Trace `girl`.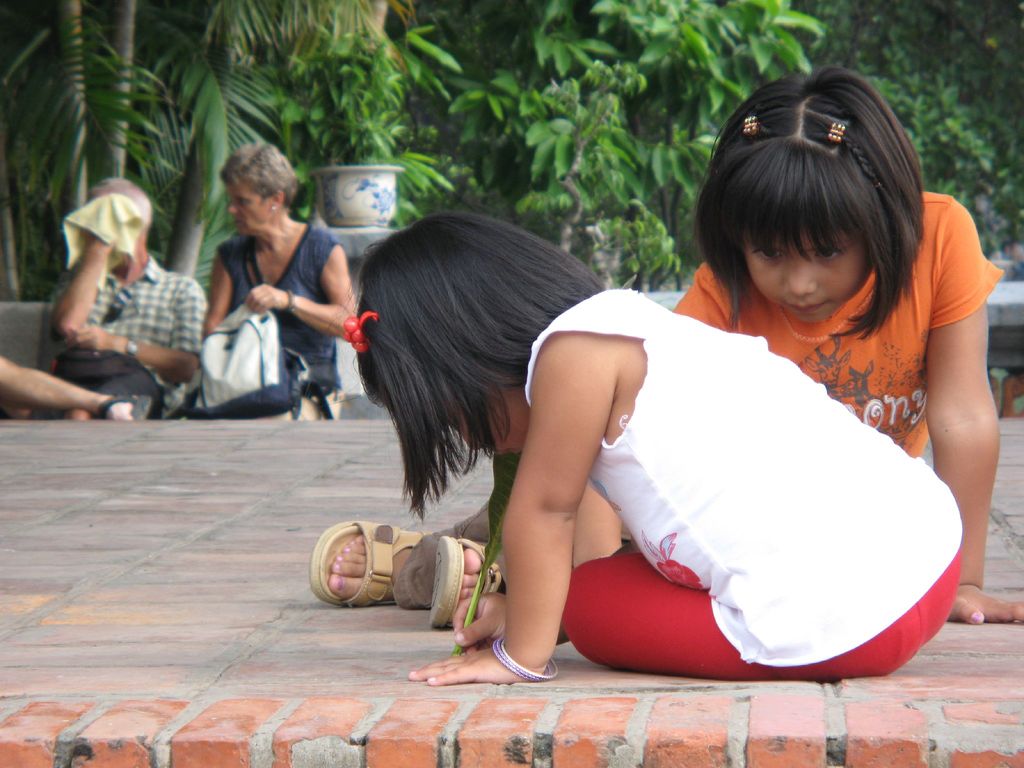
Traced to (x1=332, y1=205, x2=964, y2=685).
